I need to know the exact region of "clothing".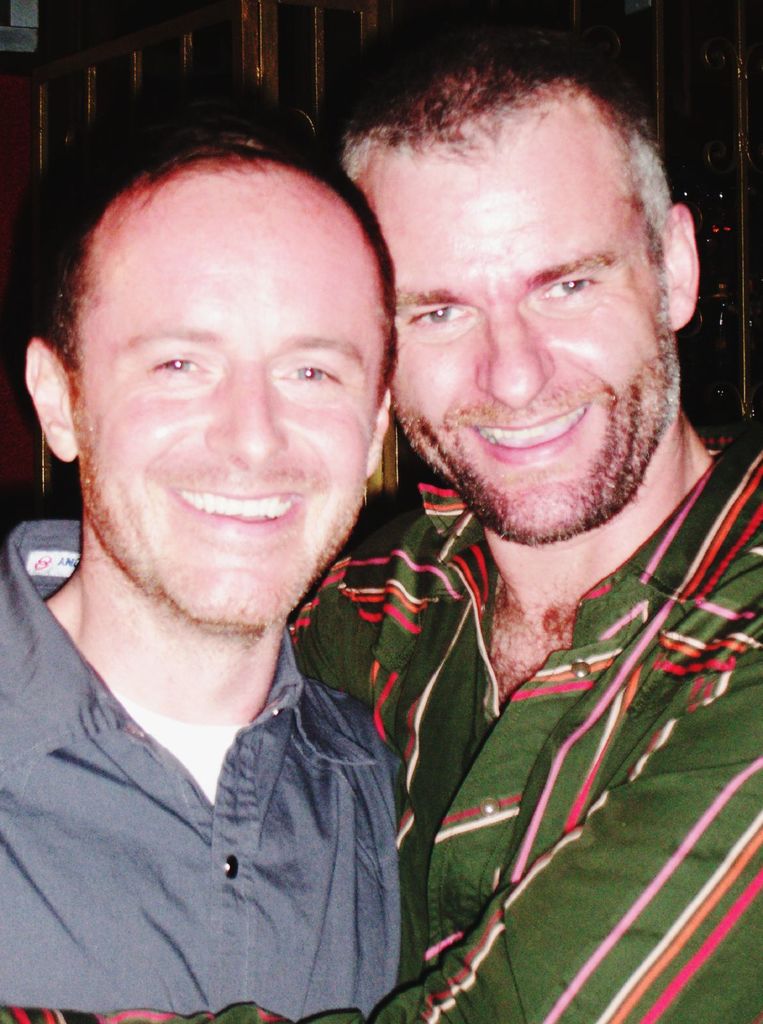
Region: region(294, 440, 762, 1023).
